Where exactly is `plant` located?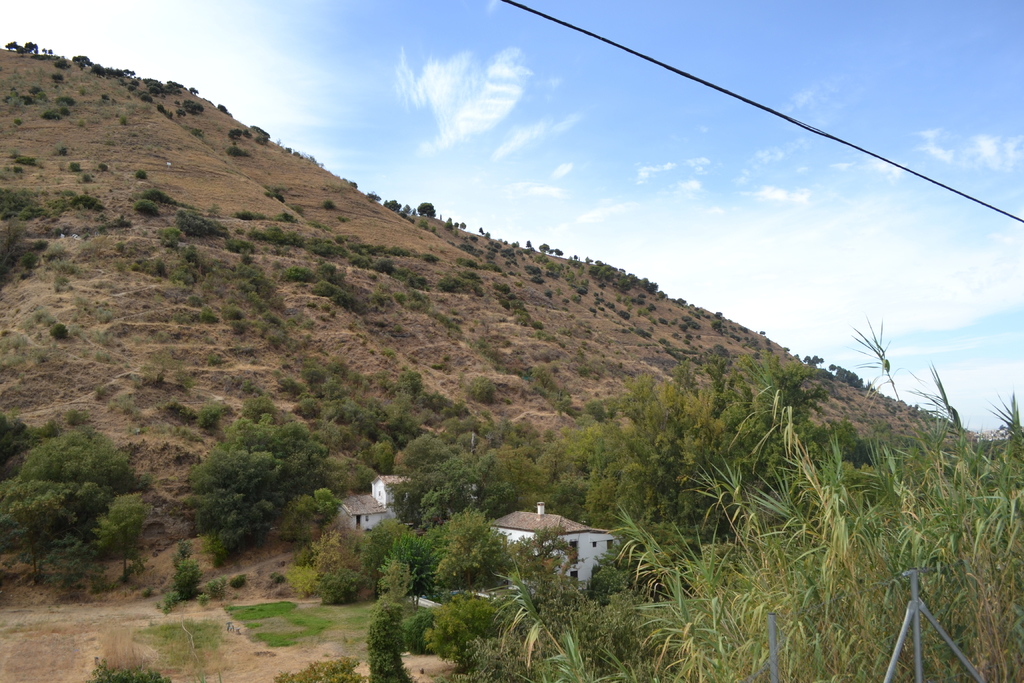
Its bounding box is [x1=362, y1=595, x2=418, y2=682].
